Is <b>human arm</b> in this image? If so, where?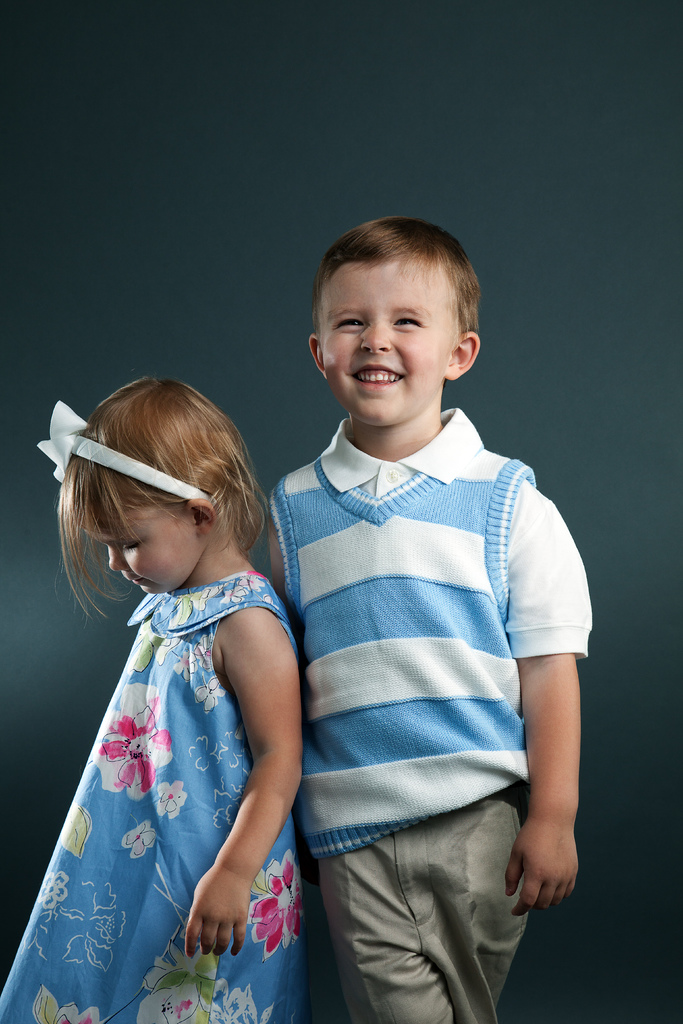
Yes, at region(497, 480, 589, 917).
